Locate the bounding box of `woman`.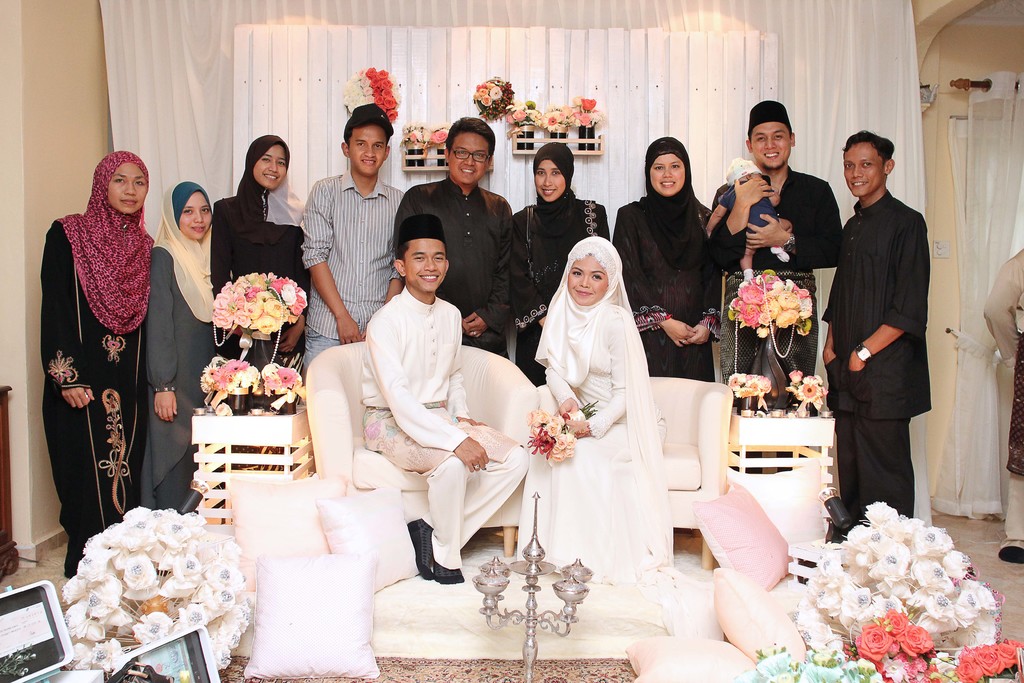
Bounding box: <bbox>141, 178, 236, 513</bbox>.
